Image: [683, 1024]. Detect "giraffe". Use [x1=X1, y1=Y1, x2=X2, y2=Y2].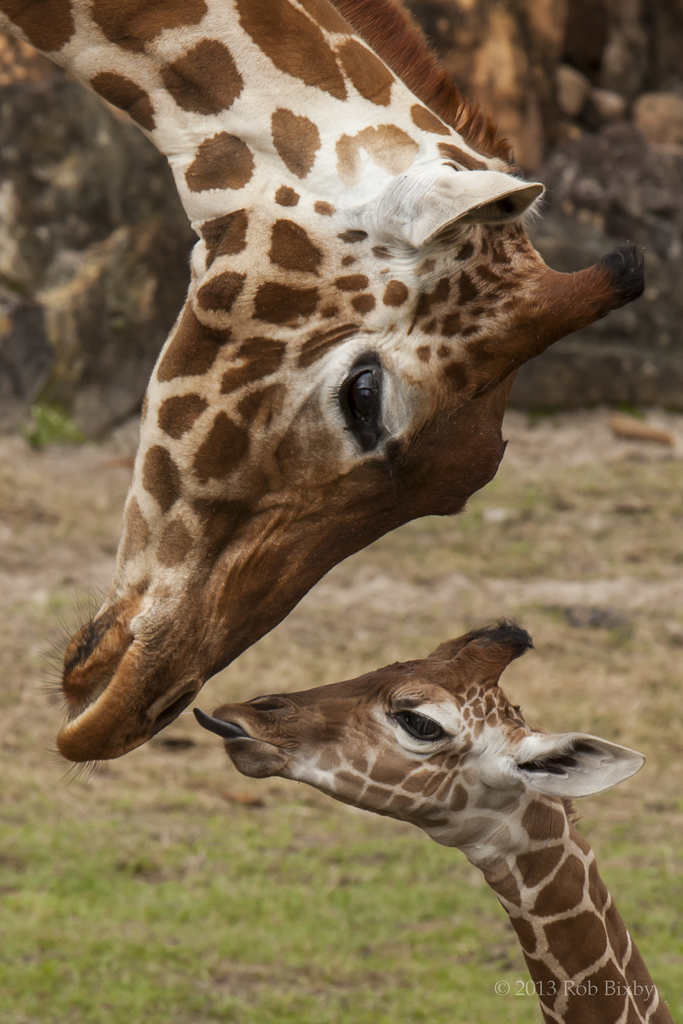
[x1=0, y1=0, x2=648, y2=794].
